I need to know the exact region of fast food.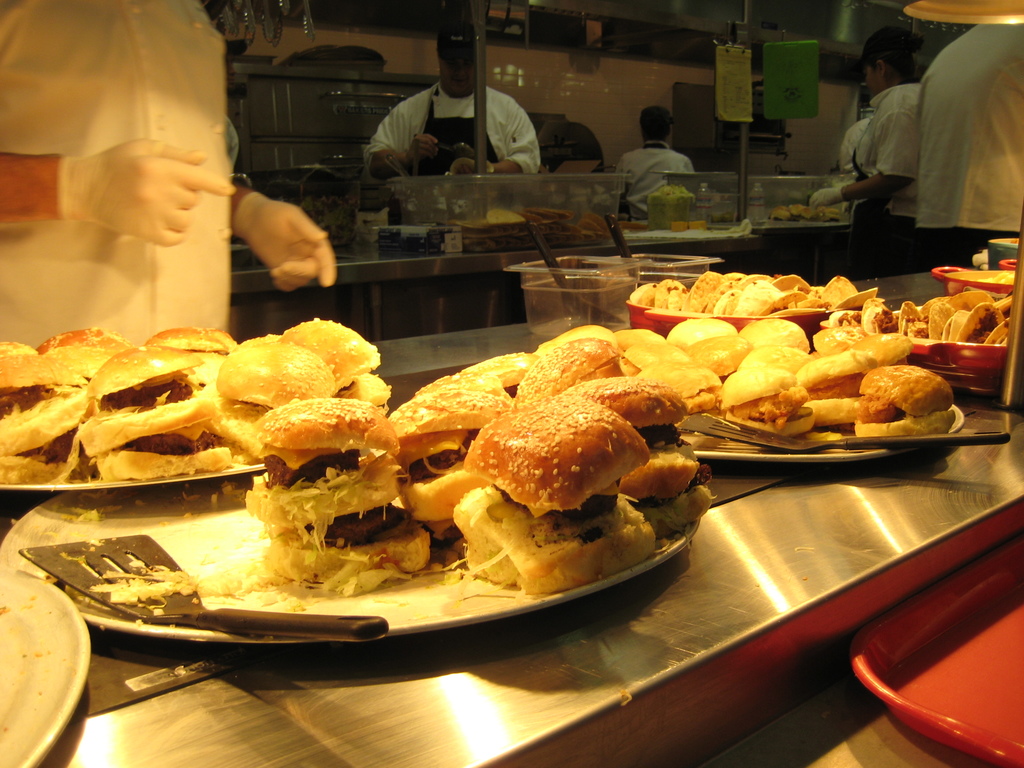
Region: locate(857, 392, 895, 422).
